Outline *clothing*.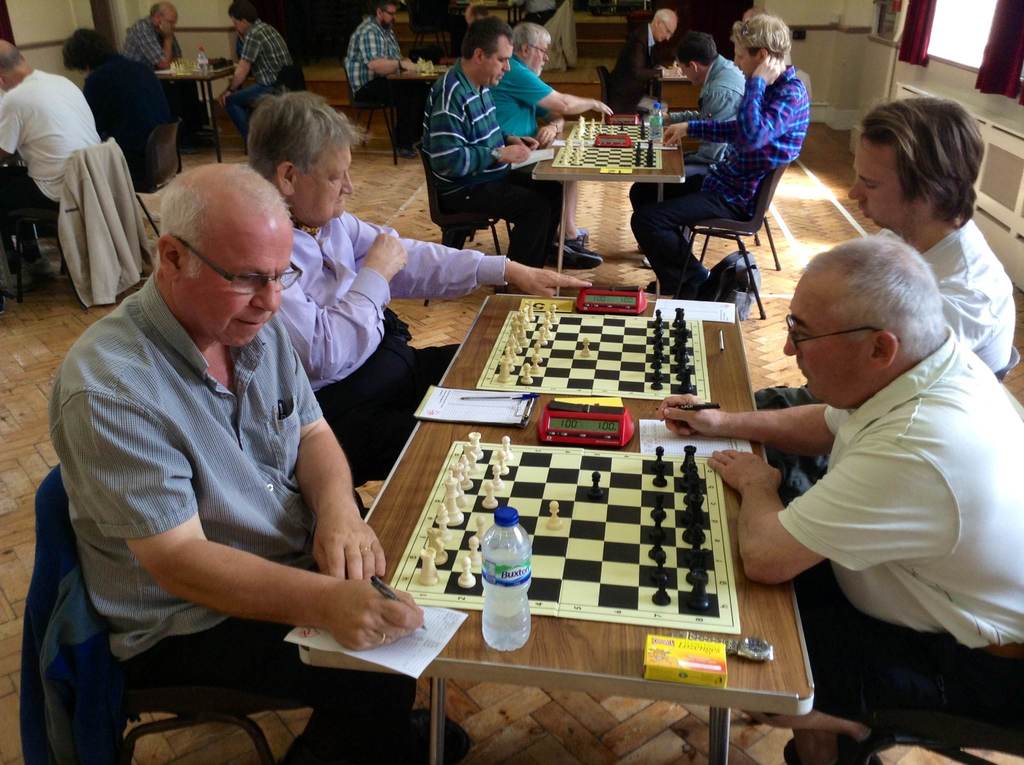
Outline: crop(348, 15, 428, 139).
